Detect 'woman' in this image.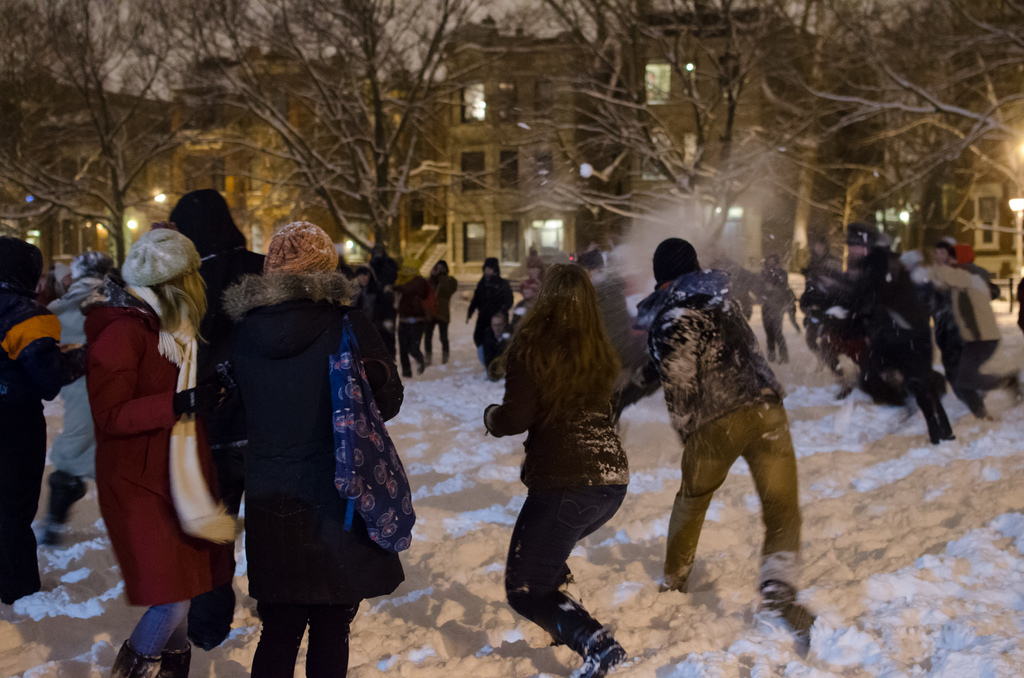
Detection: [left=480, top=264, right=632, bottom=677].
